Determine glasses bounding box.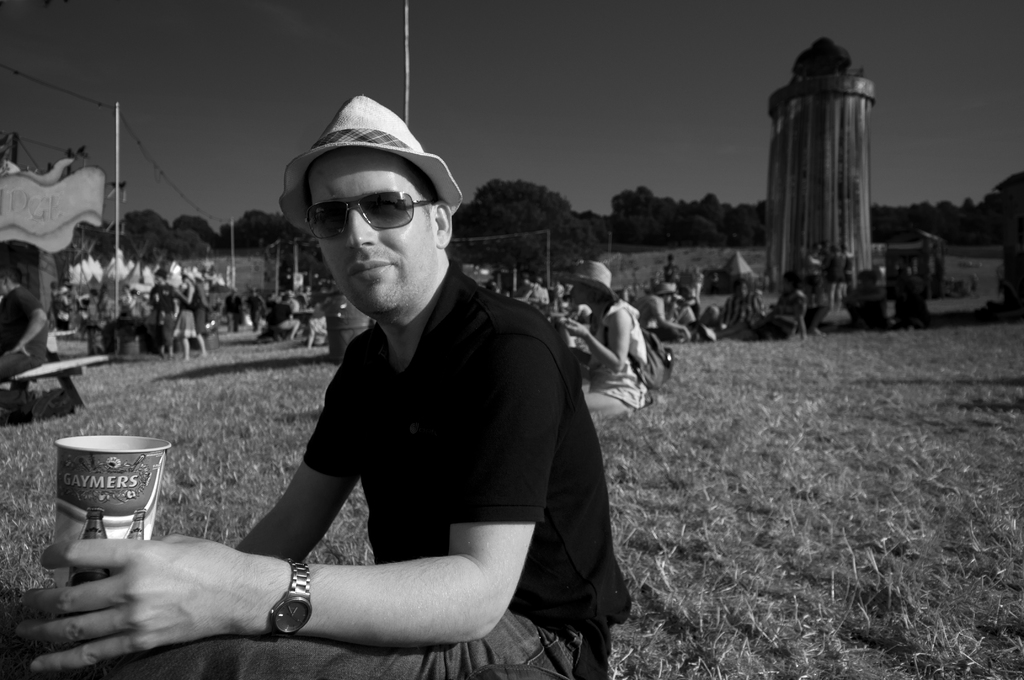
Determined: 303/187/442/241.
